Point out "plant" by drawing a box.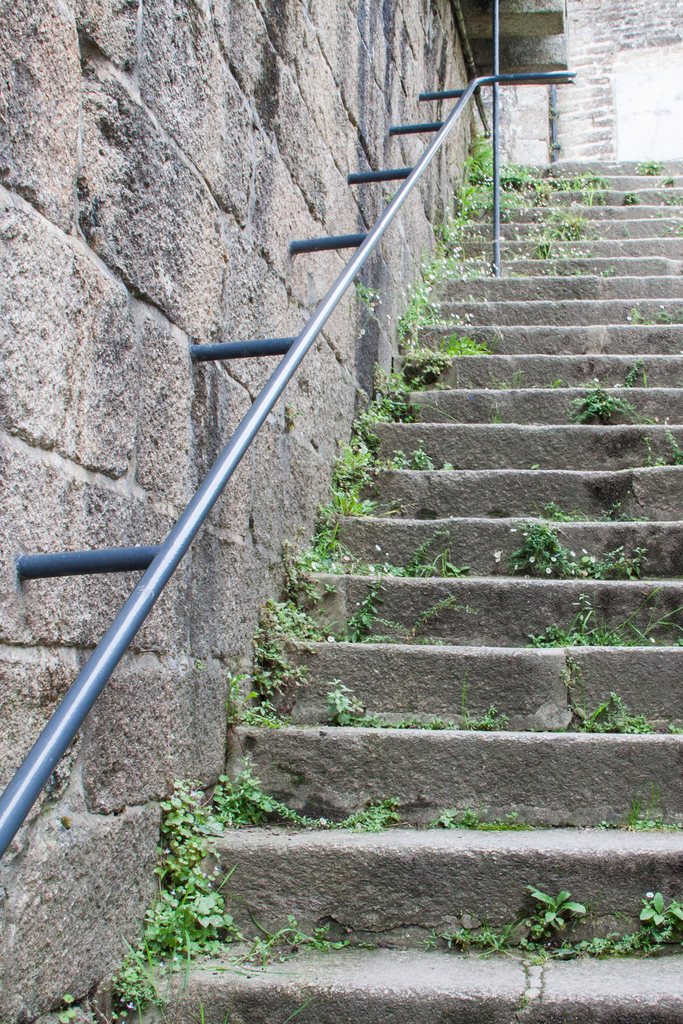
[x1=539, y1=163, x2=607, y2=193].
